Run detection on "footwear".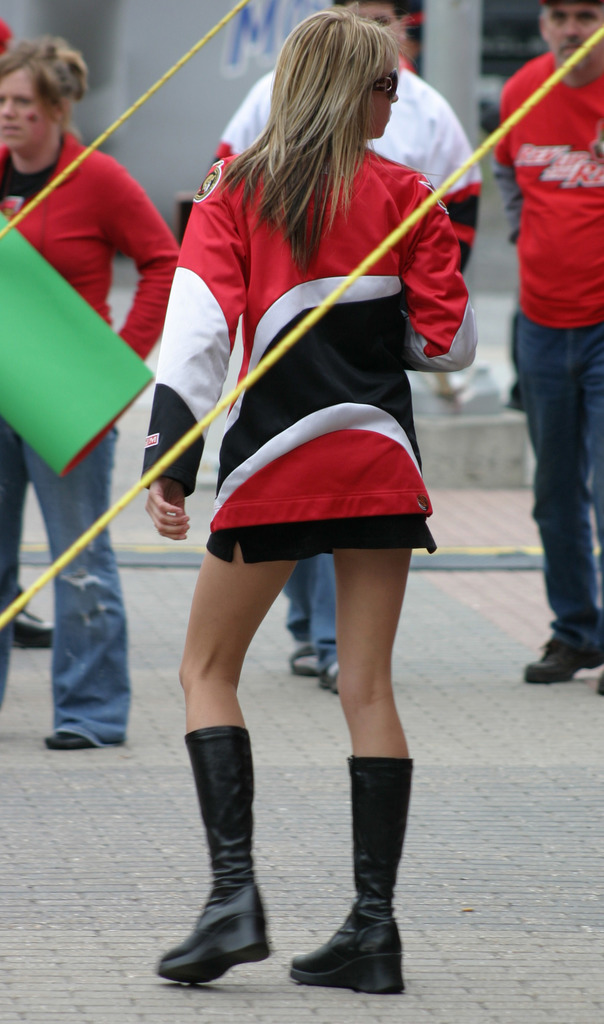
Result: [288,744,409,993].
